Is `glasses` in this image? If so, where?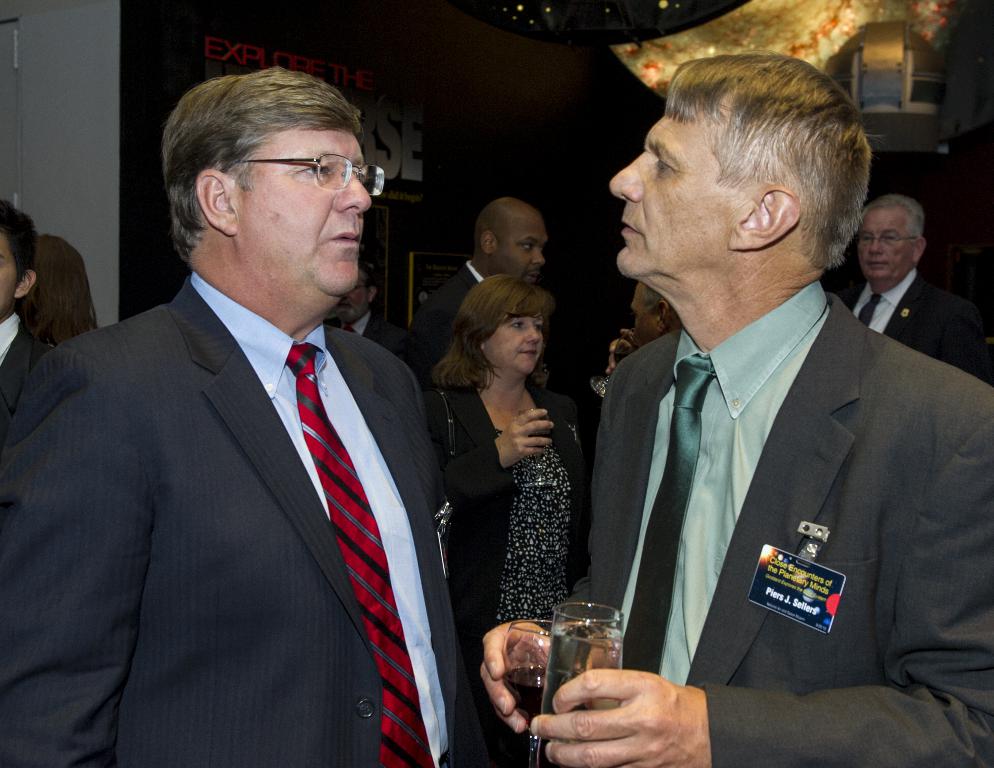
Yes, at 855:231:914:249.
